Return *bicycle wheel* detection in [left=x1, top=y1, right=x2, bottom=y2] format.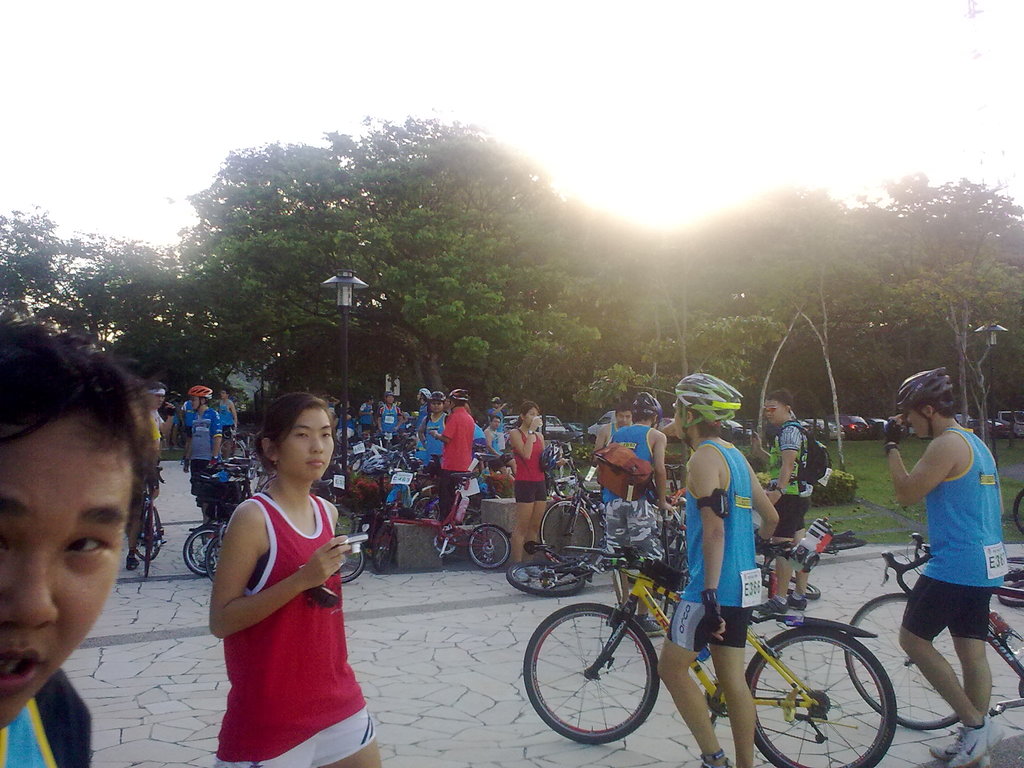
[left=144, top=509, right=150, bottom=577].
